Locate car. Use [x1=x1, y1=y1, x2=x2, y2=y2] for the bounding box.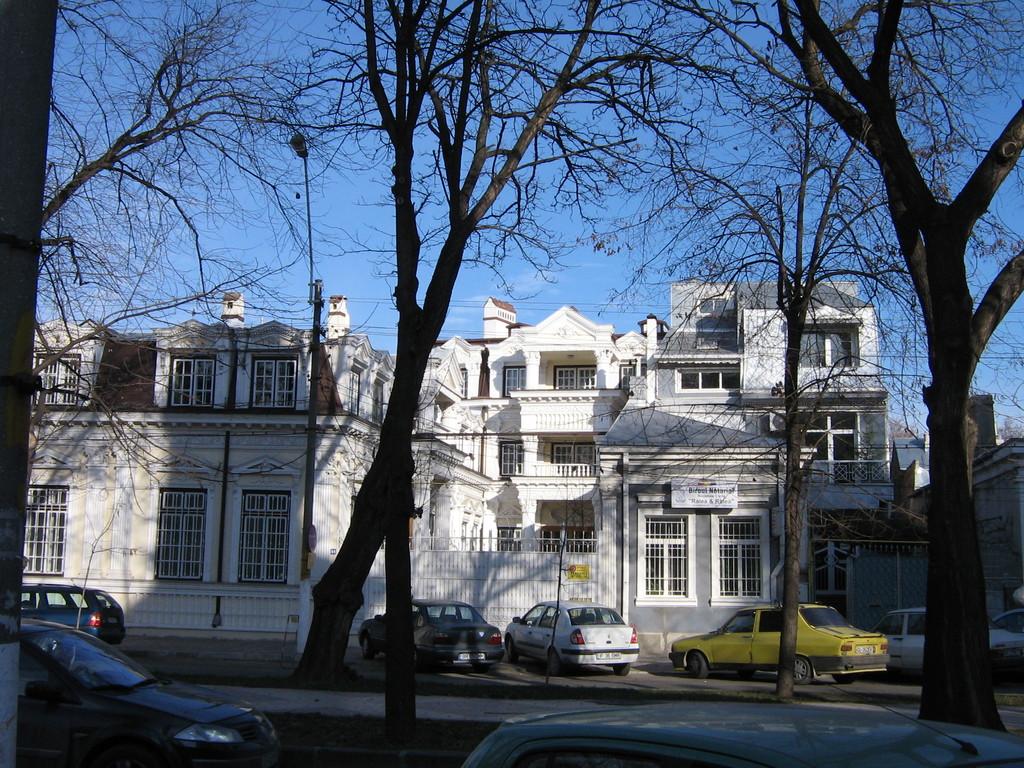
[x1=454, y1=694, x2=1023, y2=767].
